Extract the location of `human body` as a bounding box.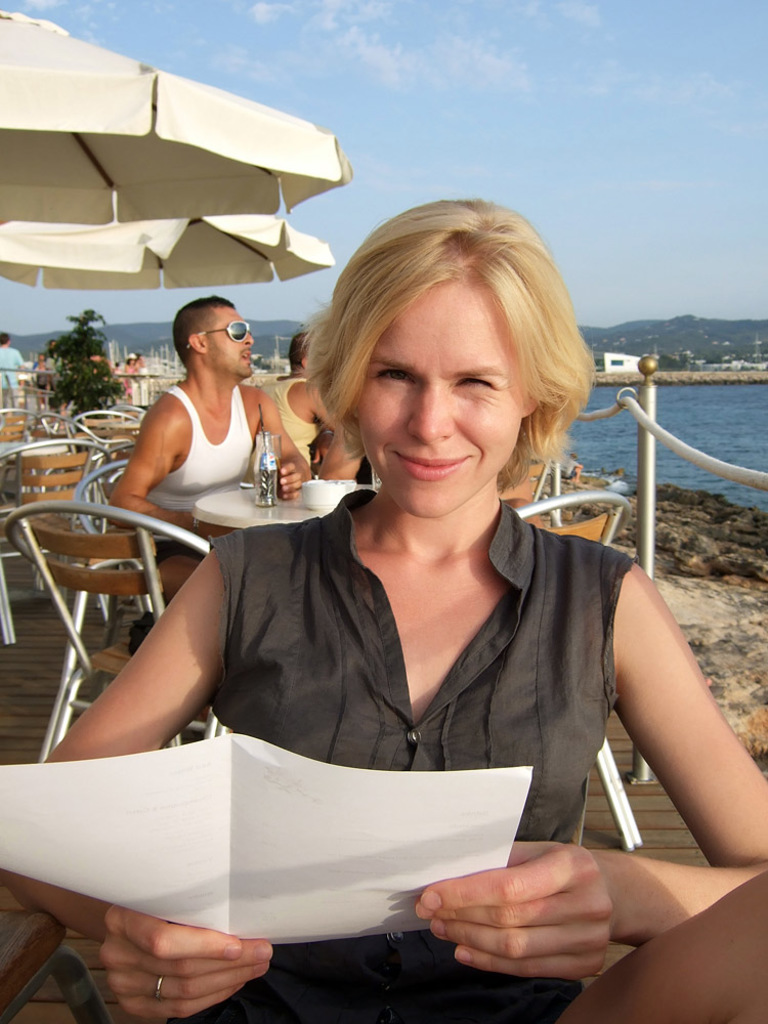
(left=112, top=296, right=325, bottom=573).
